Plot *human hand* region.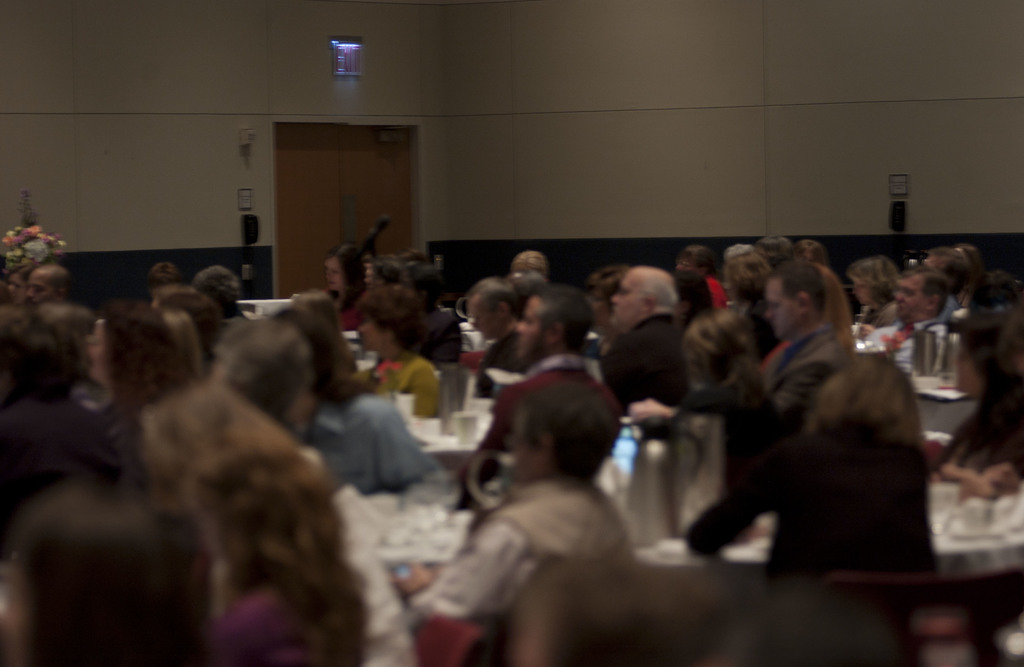
Plotted at 982, 462, 1022, 497.
